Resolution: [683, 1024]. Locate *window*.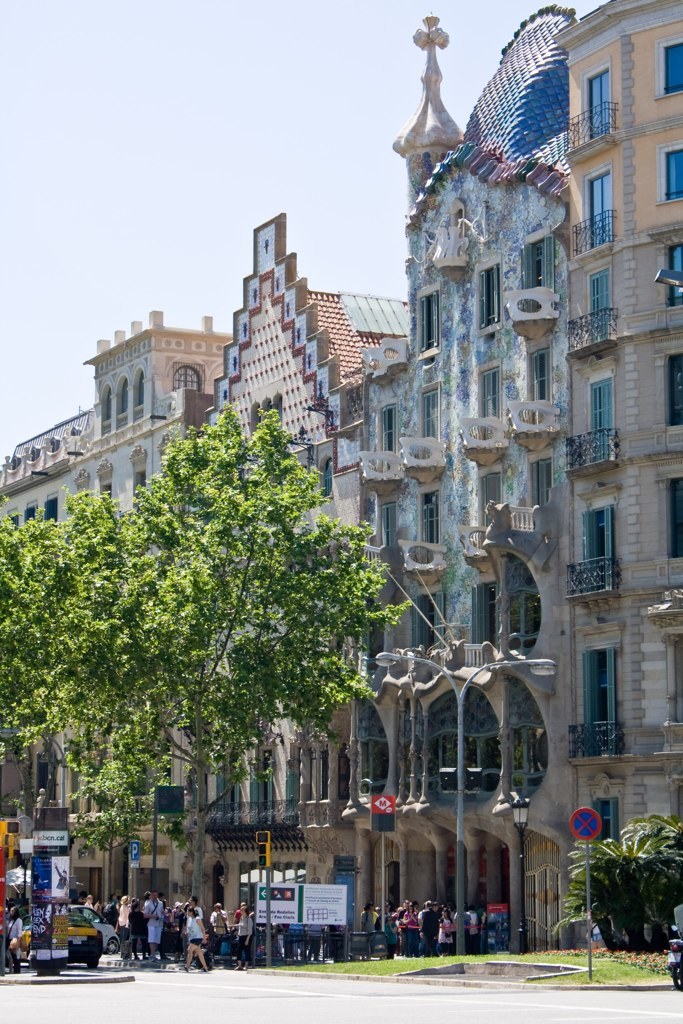
(x1=416, y1=381, x2=441, y2=438).
